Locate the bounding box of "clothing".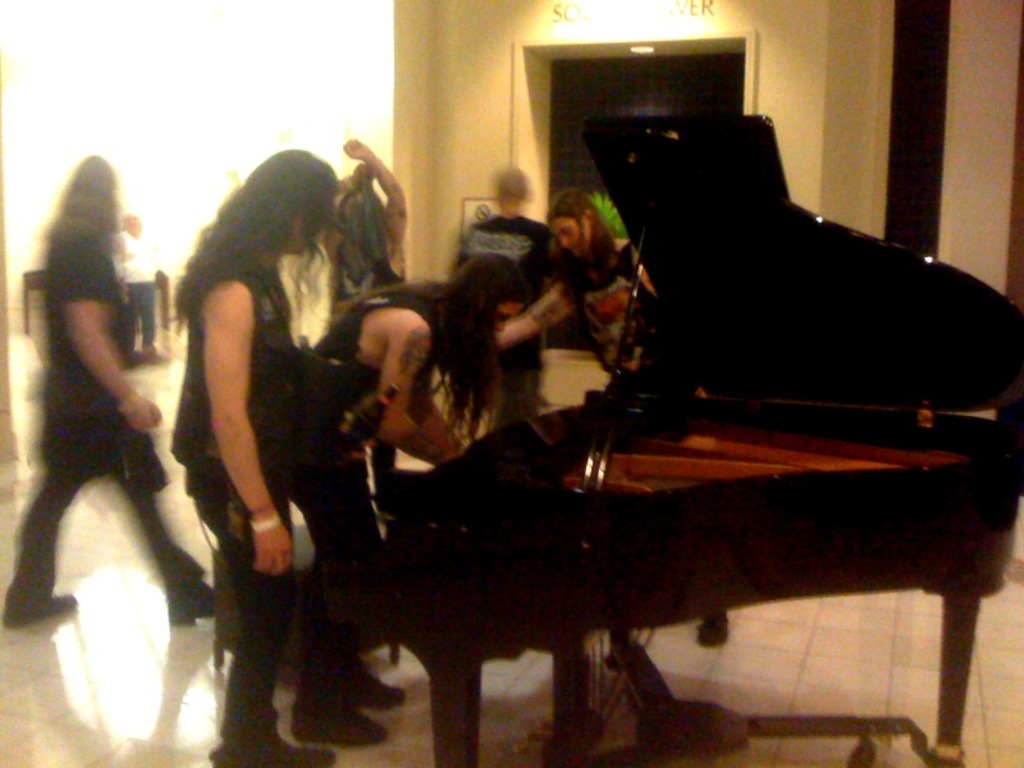
Bounding box: left=552, top=244, right=657, bottom=376.
